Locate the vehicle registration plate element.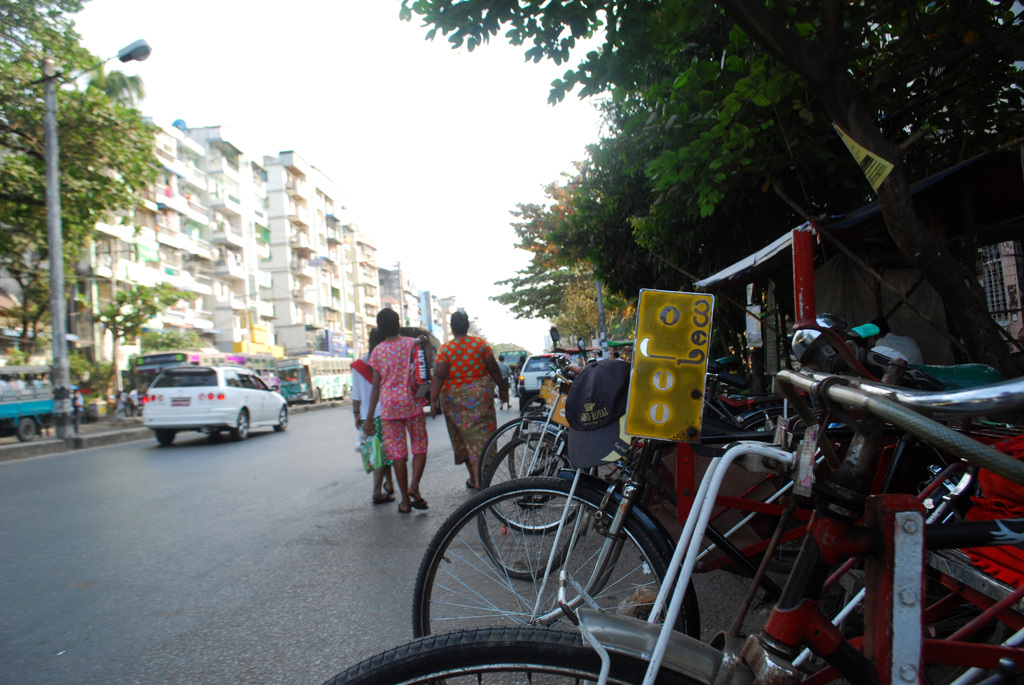
Element bbox: select_region(169, 395, 189, 405).
